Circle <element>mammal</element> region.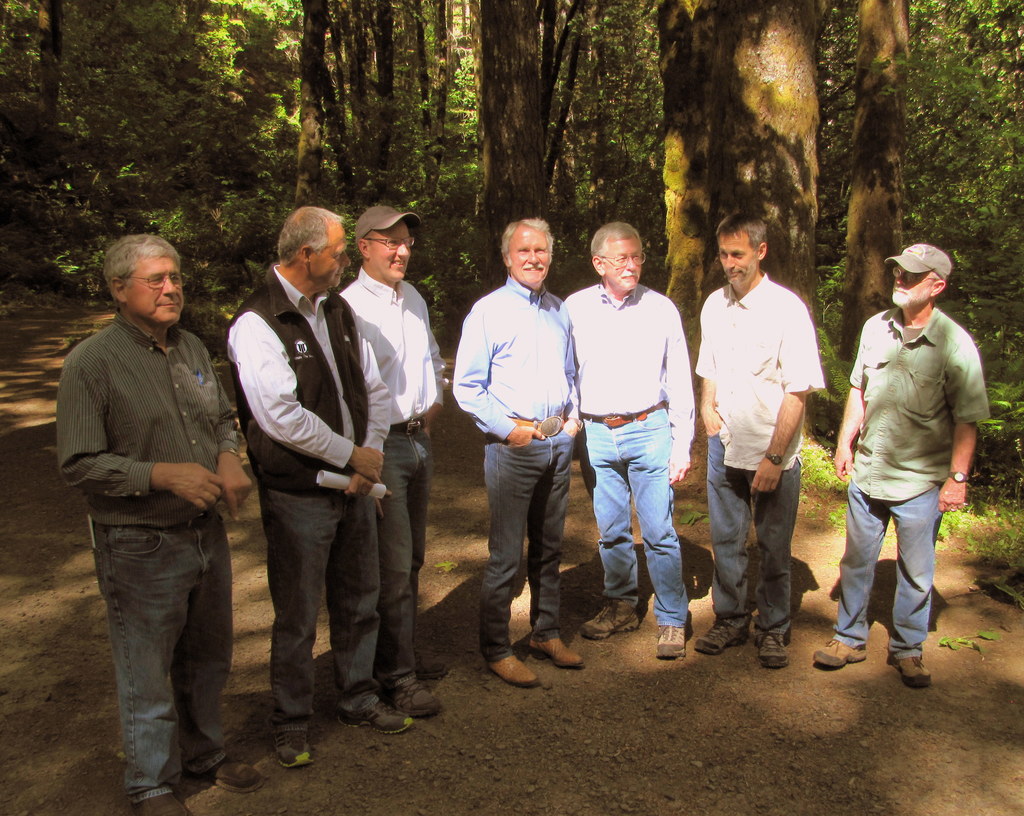
Region: (left=52, top=228, right=253, bottom=762).
